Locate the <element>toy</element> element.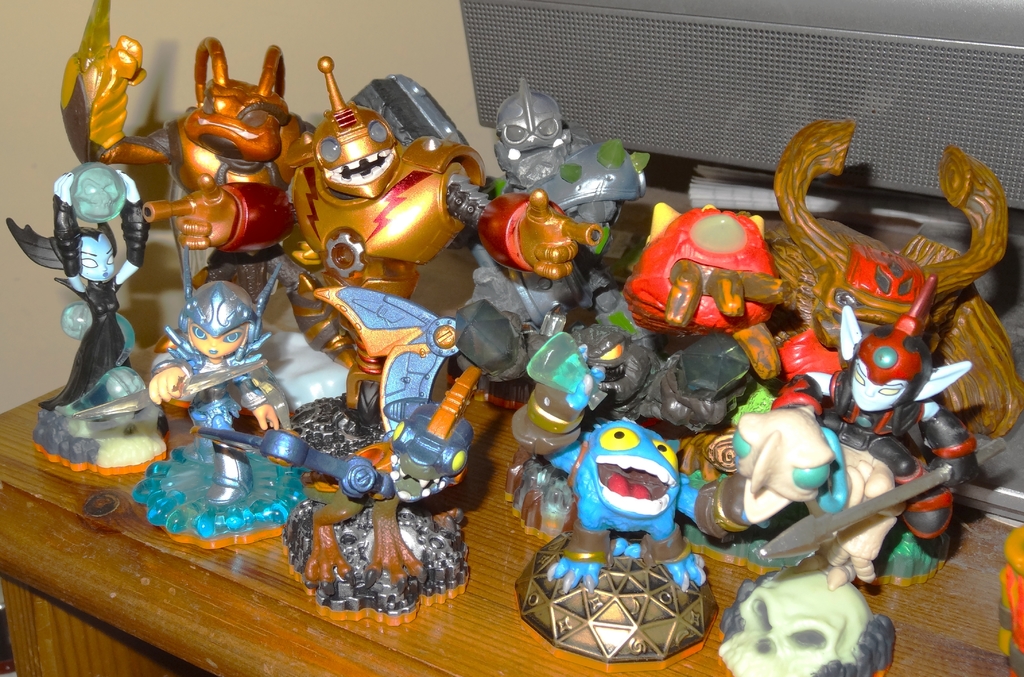
Element bbox: <region>57, 0, 360, 378</region>.
